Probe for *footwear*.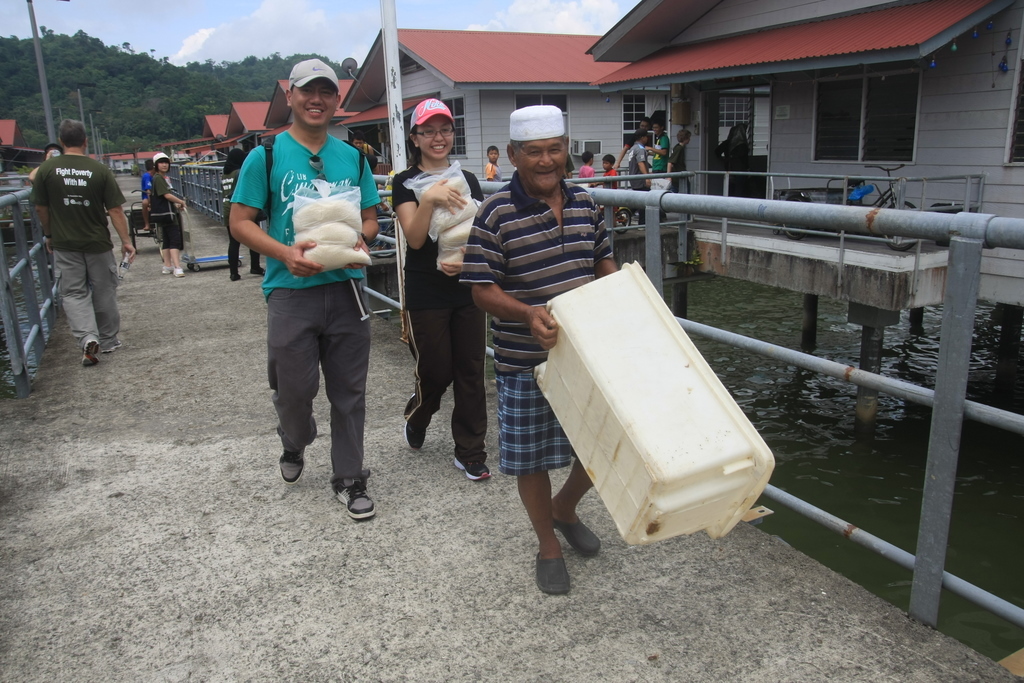
Probe result: box=[330, 474, 380, 522].
